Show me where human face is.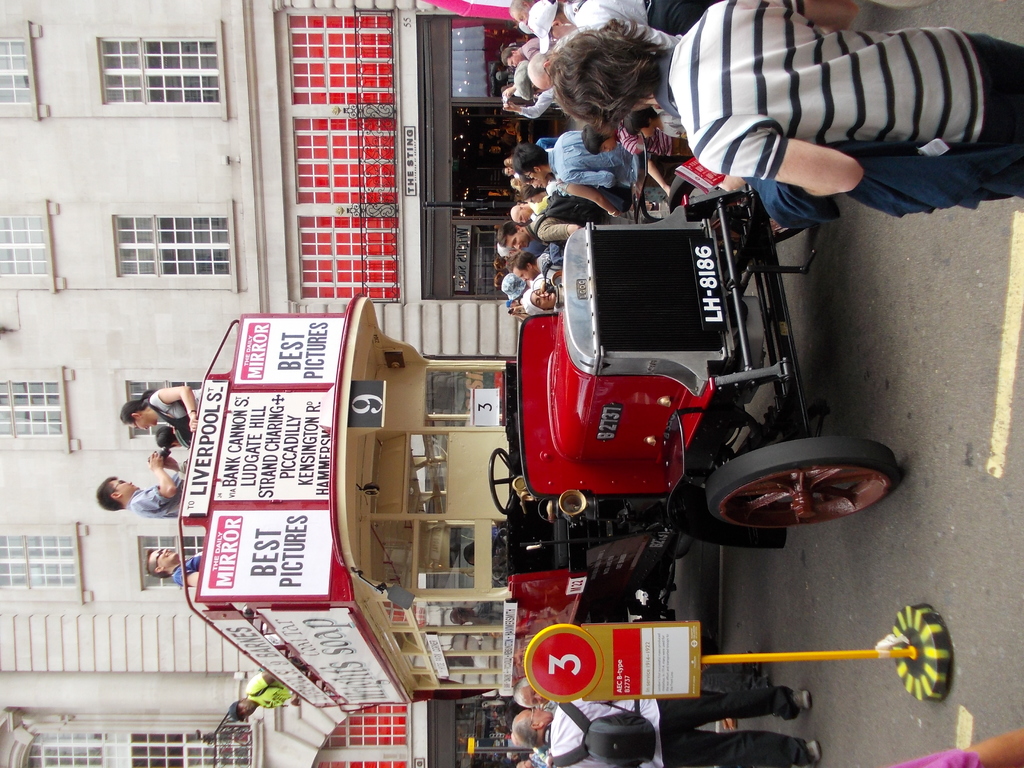
human face is at [left=515, top=212, right=535, bottom=224].
